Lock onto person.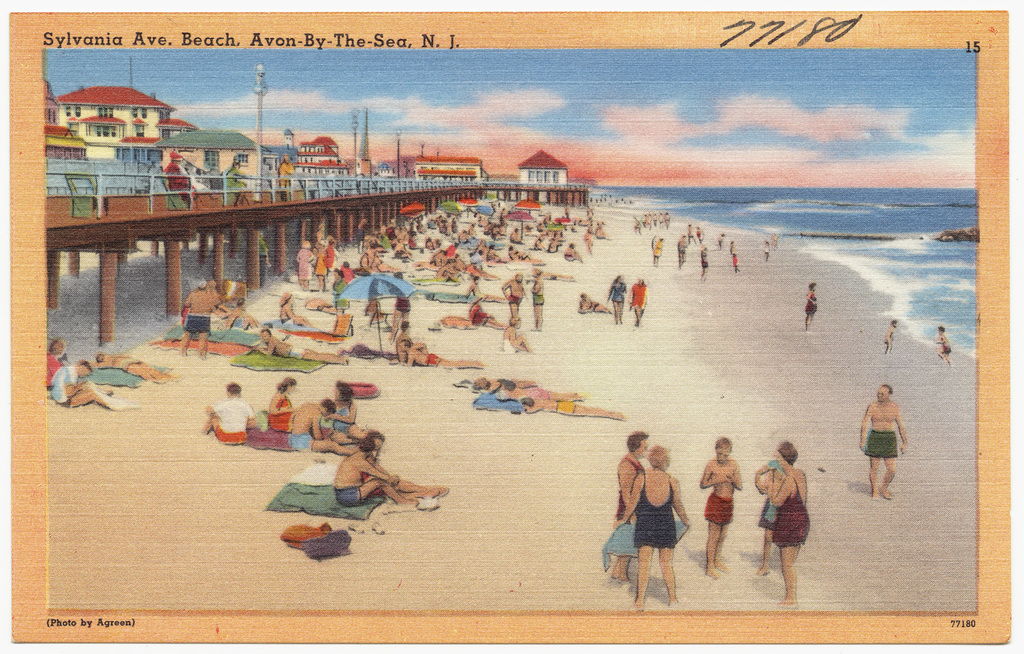
Locked: region(469, 297, 503, 328).
